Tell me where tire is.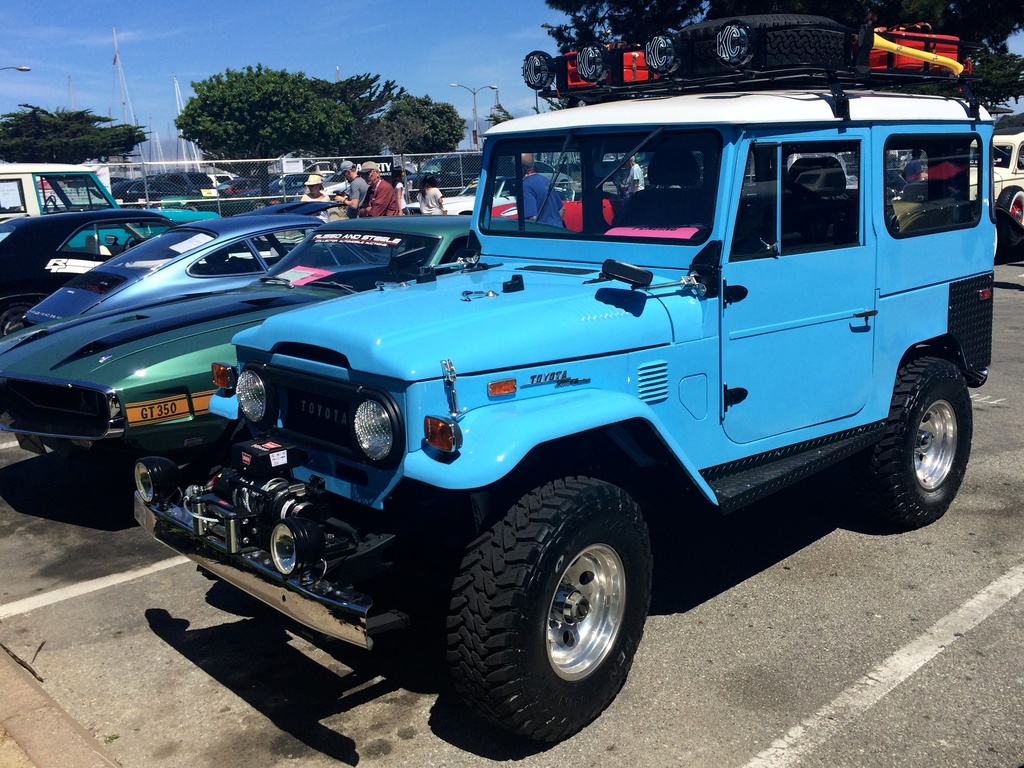
tire is at [x1=995, y1=184, x2=1023, y2=223].
